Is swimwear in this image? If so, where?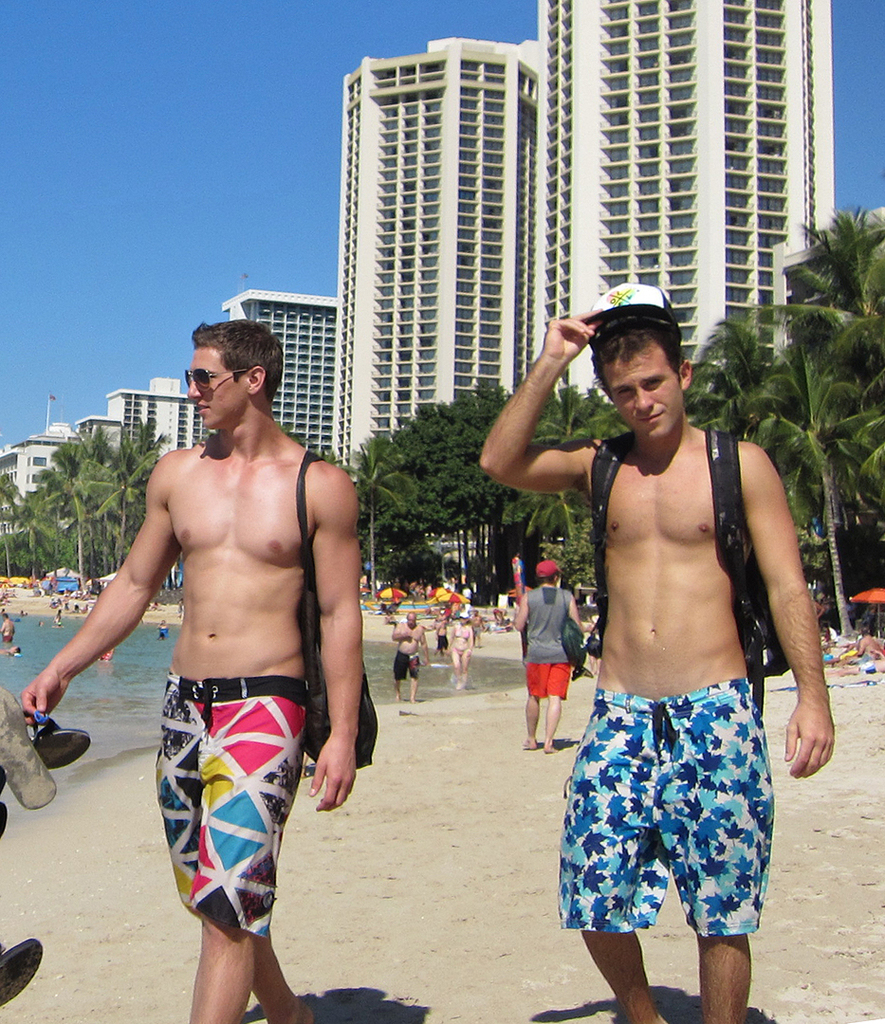
Yes, at (left=454, top=626, right=469, bottom=640).
